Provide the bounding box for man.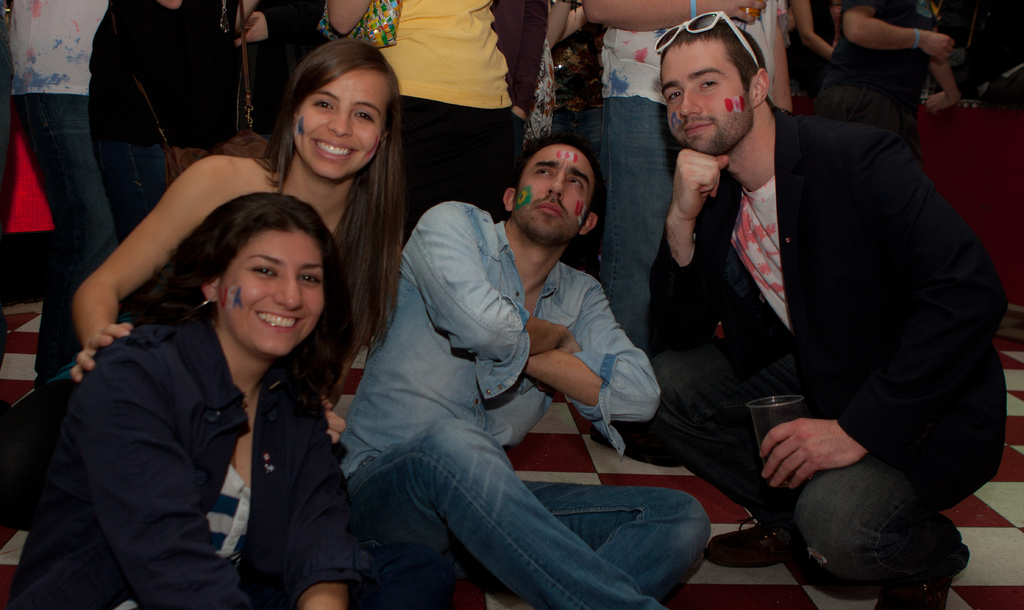
341 134 714 609.
